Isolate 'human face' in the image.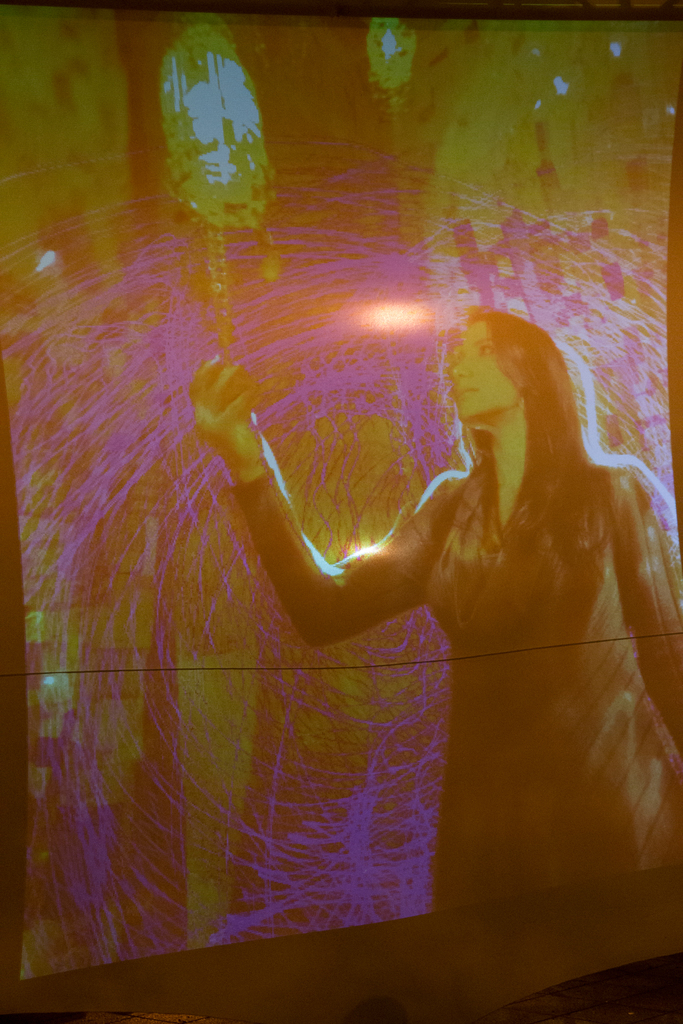
Isolated region: <box>453,320,518,418</box>.
